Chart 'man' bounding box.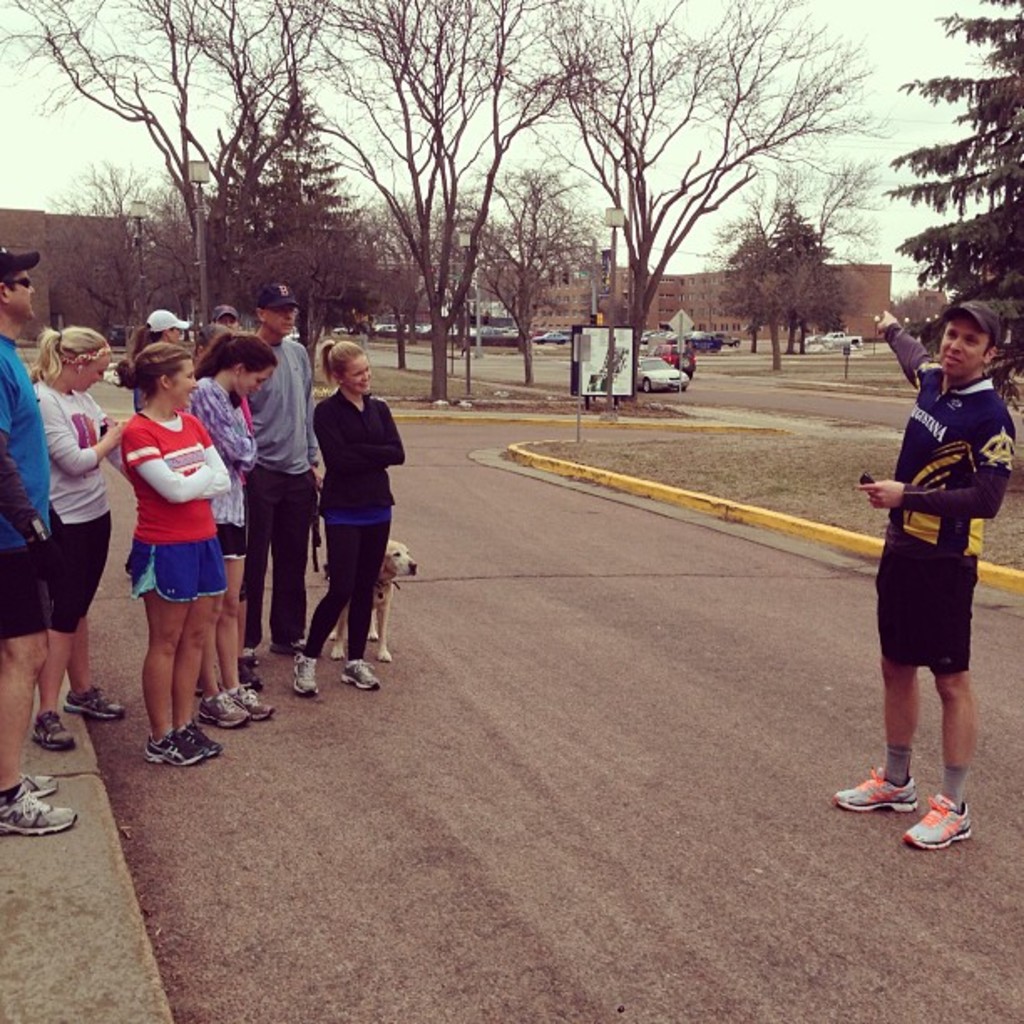
Charted: <region>858, 293, 1012, 848</region>.
